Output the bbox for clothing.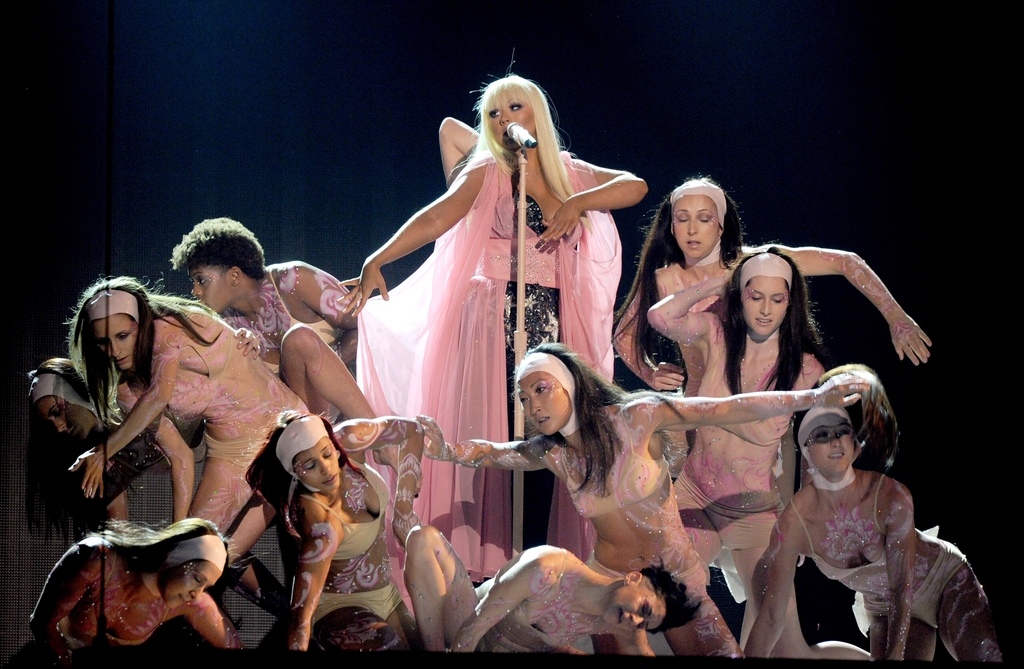
<region>109, 304, 321, 474</region>.
